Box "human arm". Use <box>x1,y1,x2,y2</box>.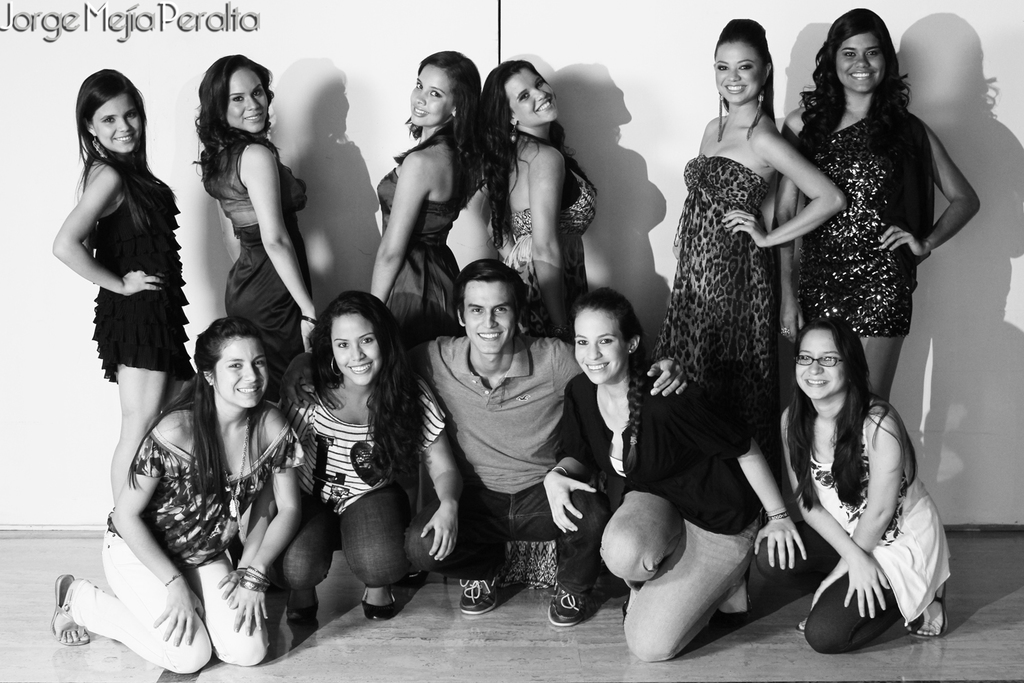
<box>209,480,278,598</box>.
